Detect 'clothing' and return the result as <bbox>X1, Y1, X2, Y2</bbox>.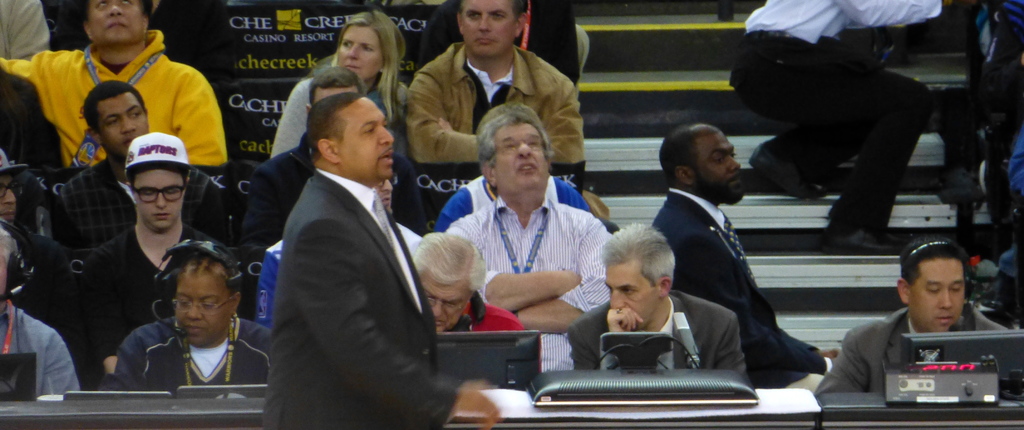
<bbox>570, 281, 744, 376</bbox>.
